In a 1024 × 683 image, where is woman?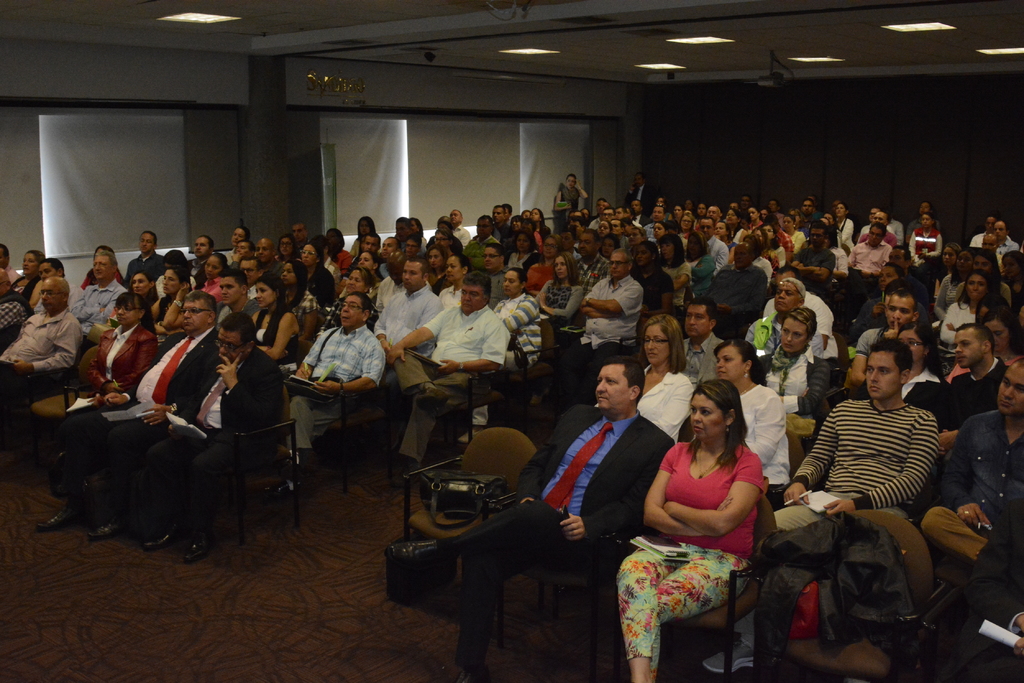
select_region(455, 269, 538, 444).
